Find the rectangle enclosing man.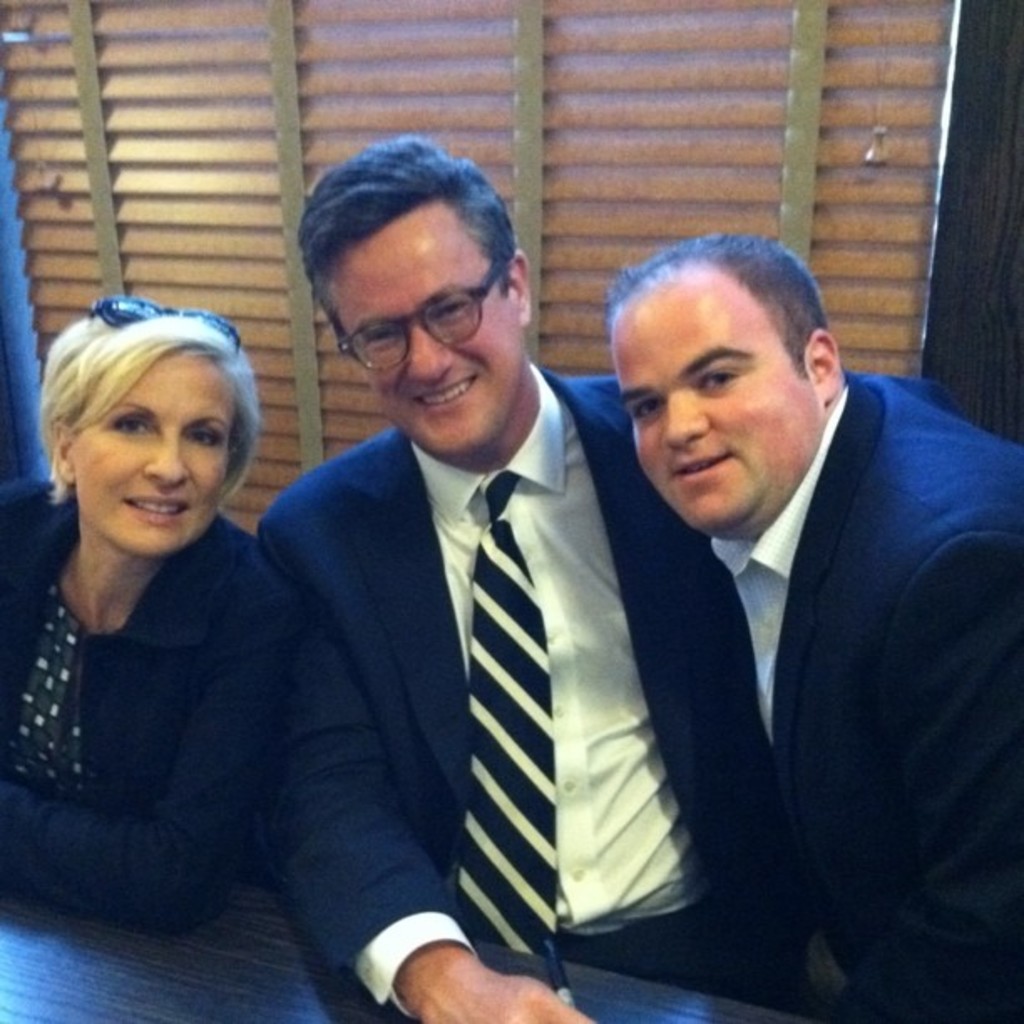
region(197, 202, 733, 1012).
